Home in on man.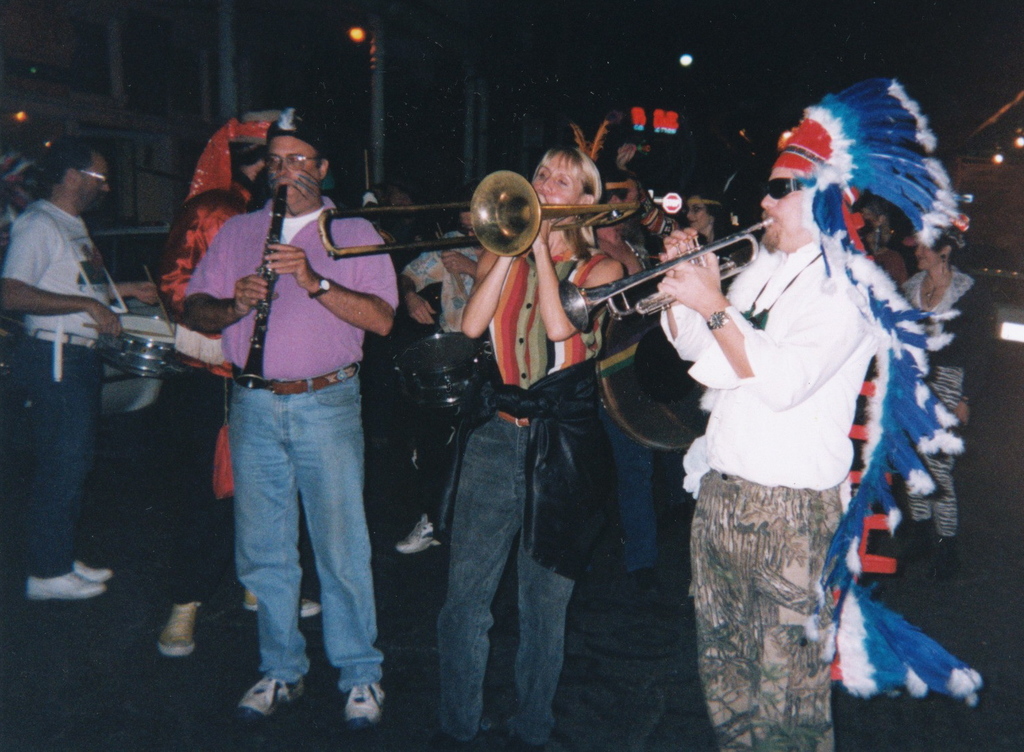
Homed in at pyautogui.locateOnScreen(184, 105, 413, 716).
